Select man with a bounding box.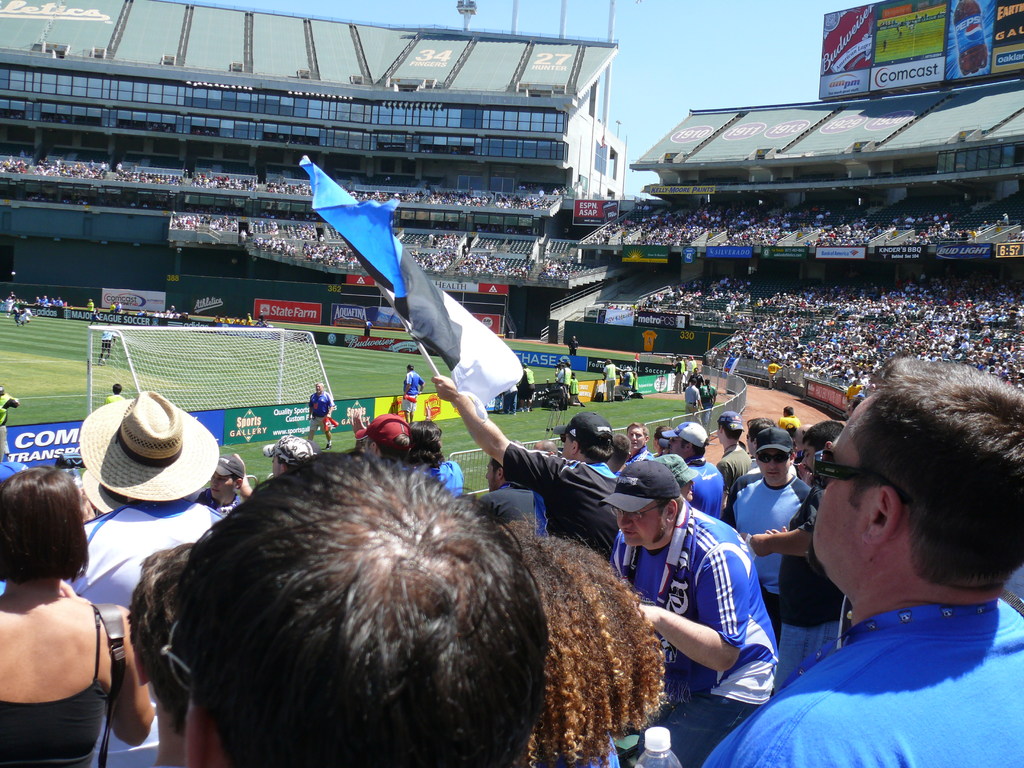
98/324/119/369.
